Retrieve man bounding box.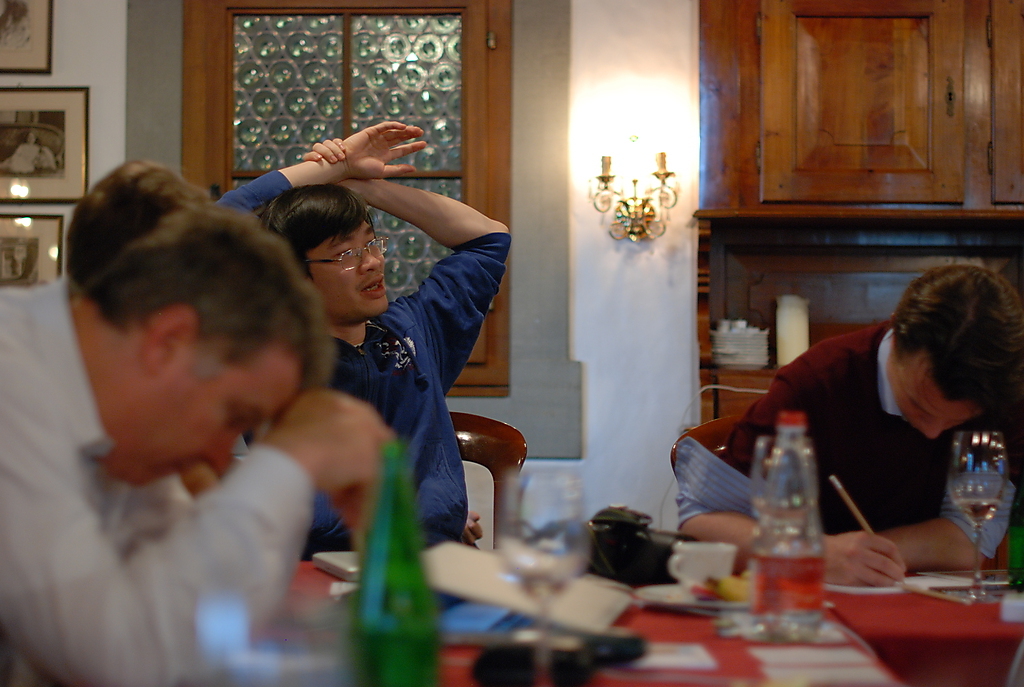
Bounding box: 745 249 1022 596.
